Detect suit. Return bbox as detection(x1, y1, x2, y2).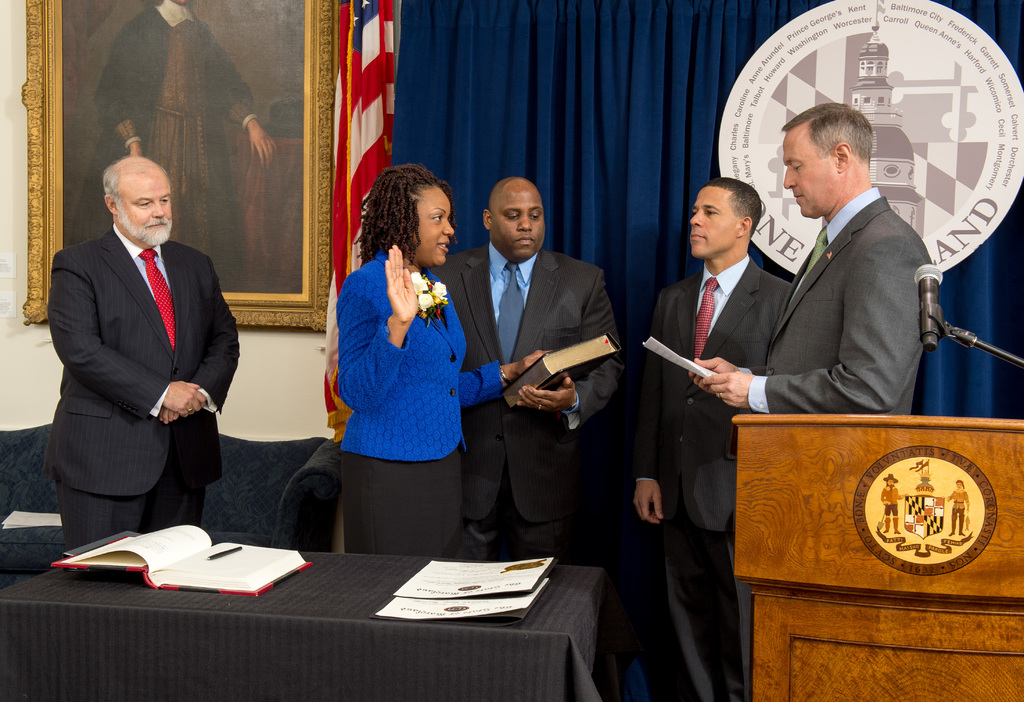
detection(733, 187, 933, 418).
